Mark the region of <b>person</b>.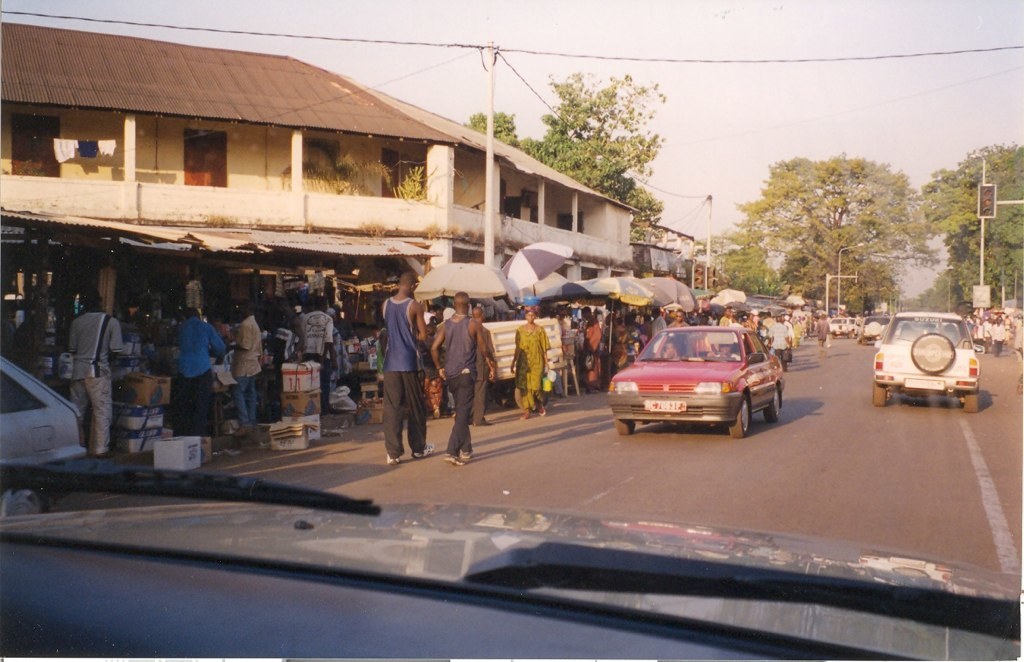
Region: {"x1": 509, "y1": 306, "x2": 549, "y2": 415}.
